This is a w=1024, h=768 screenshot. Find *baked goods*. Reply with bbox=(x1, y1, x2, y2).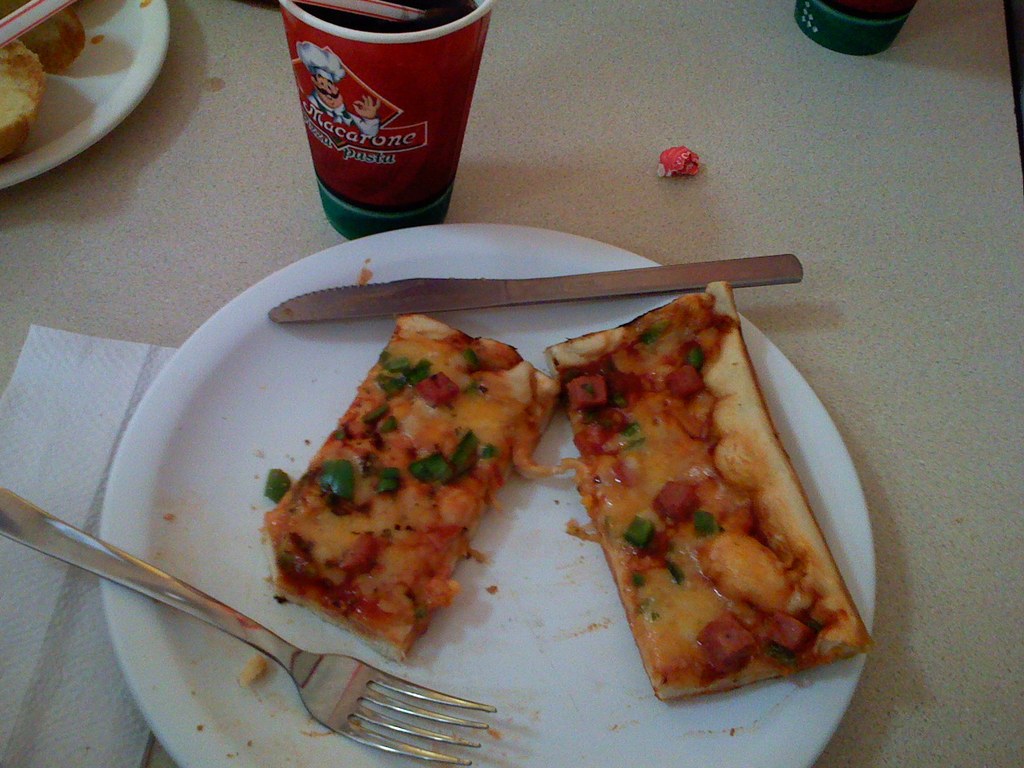
bbox=(547, 294, 833, 746).
